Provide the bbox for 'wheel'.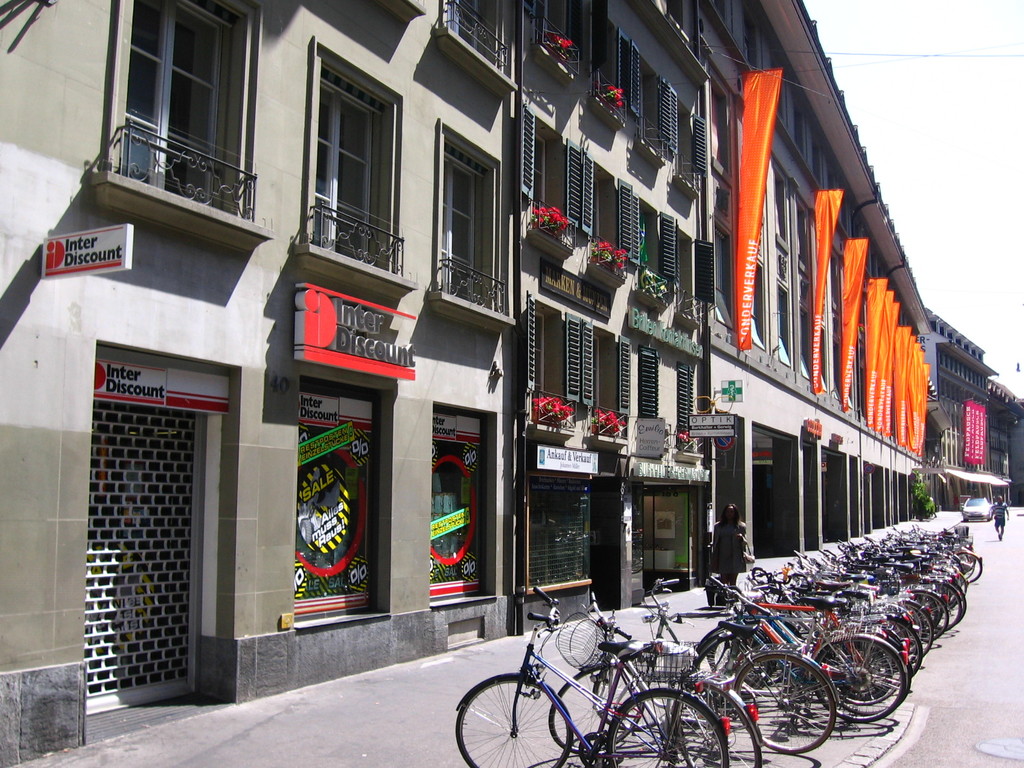
select_region(689, 634, 743, 679).
